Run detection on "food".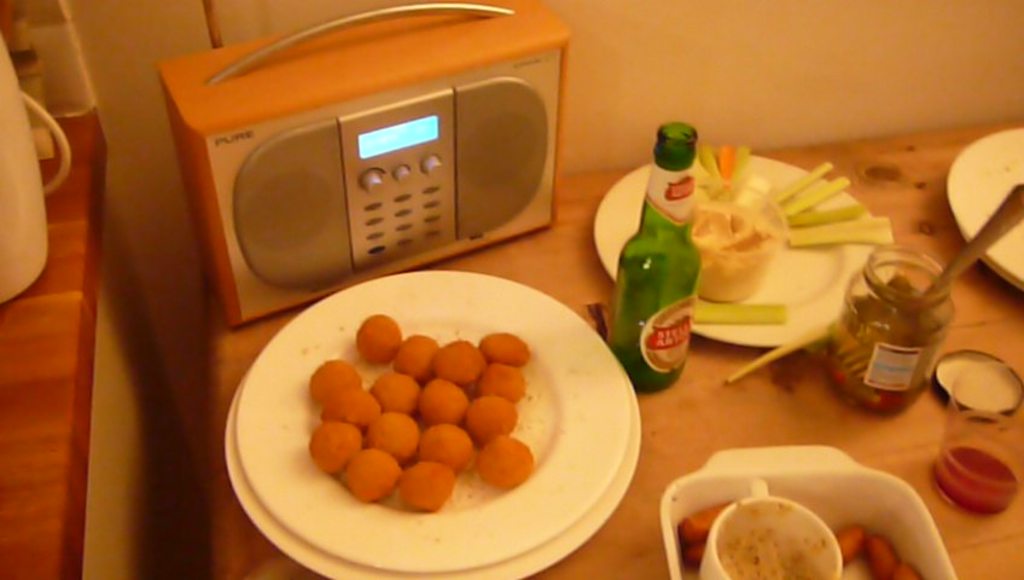
Result: pyautogui.locateOnScreen(782, 214, 891, 250).
